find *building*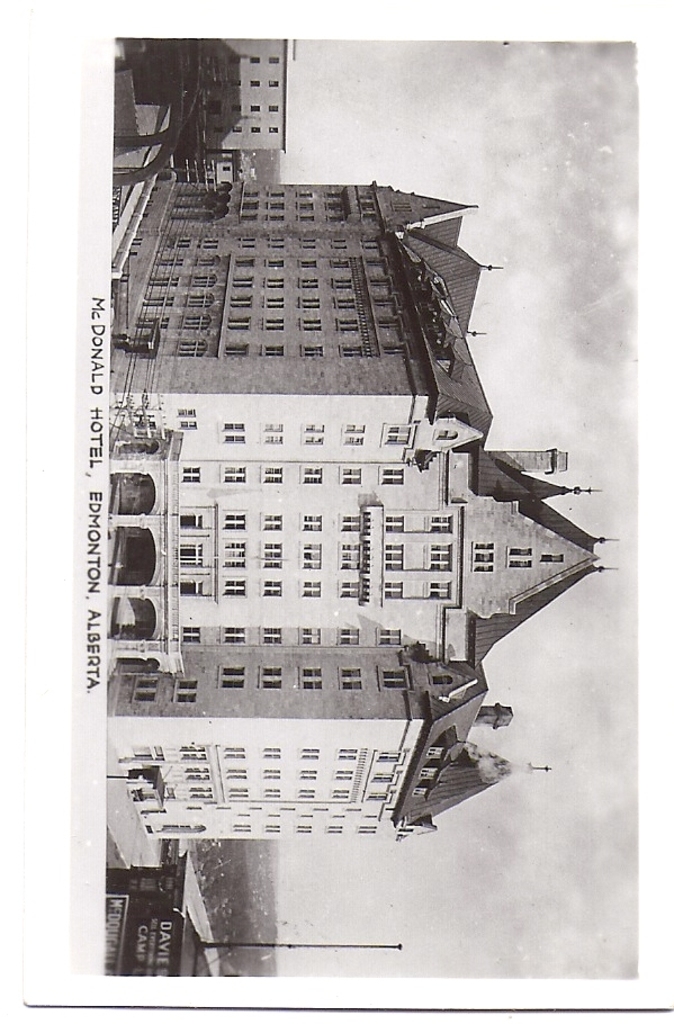
crop(96, 177, 621, 878)
